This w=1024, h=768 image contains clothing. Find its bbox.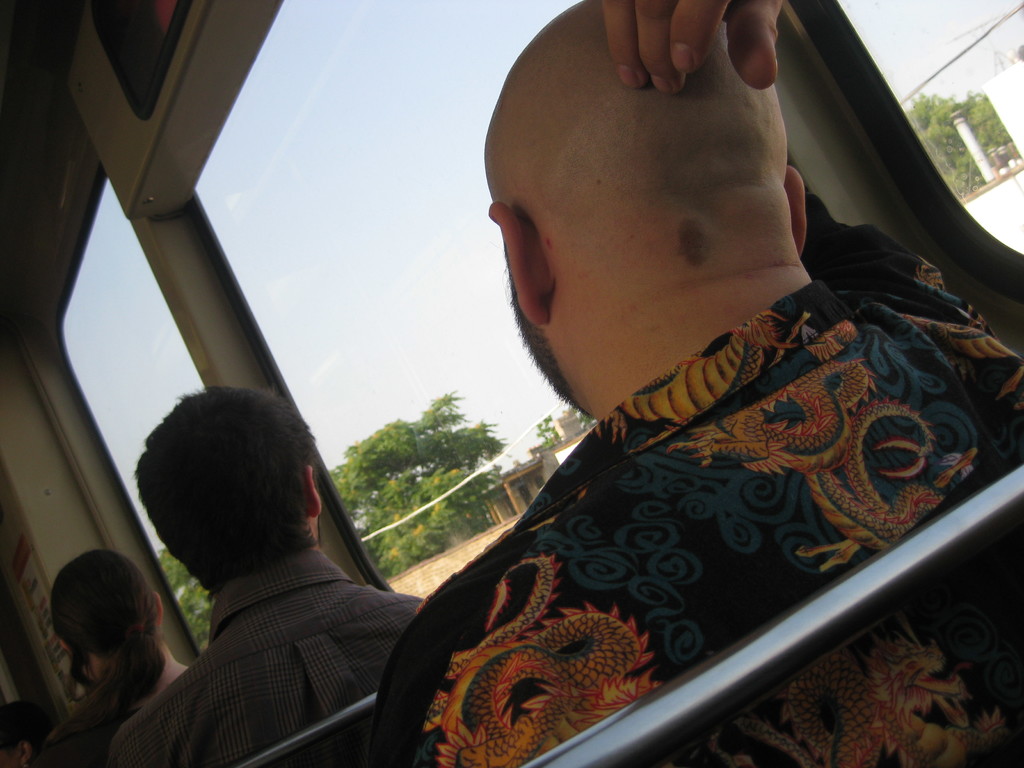
BBox(397, 199, 954, 767).
